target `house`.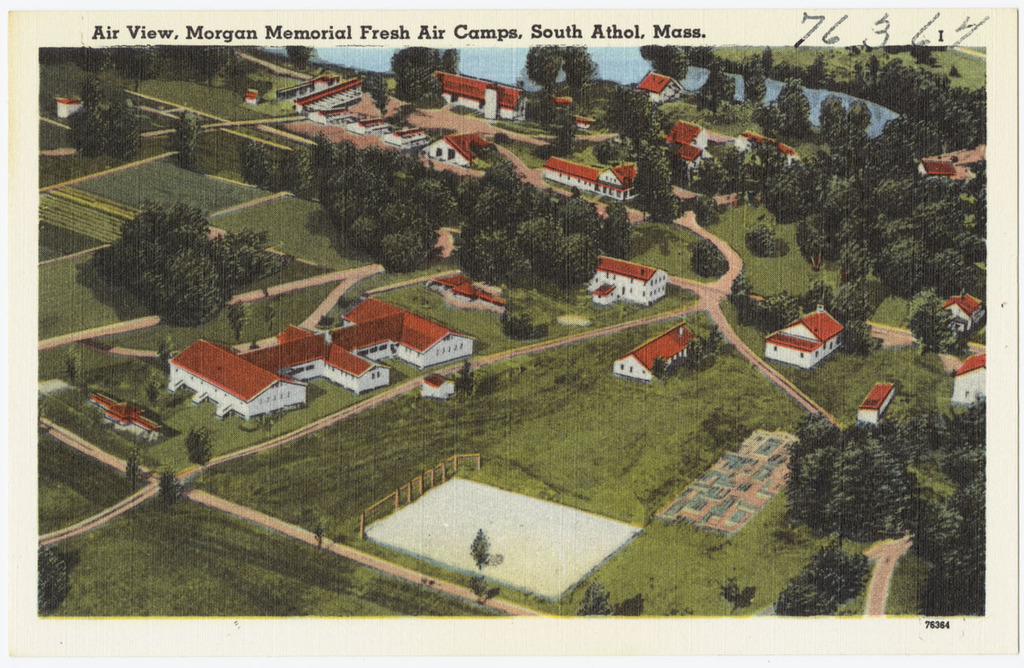
Target region: 852, 381, 896, 424.
